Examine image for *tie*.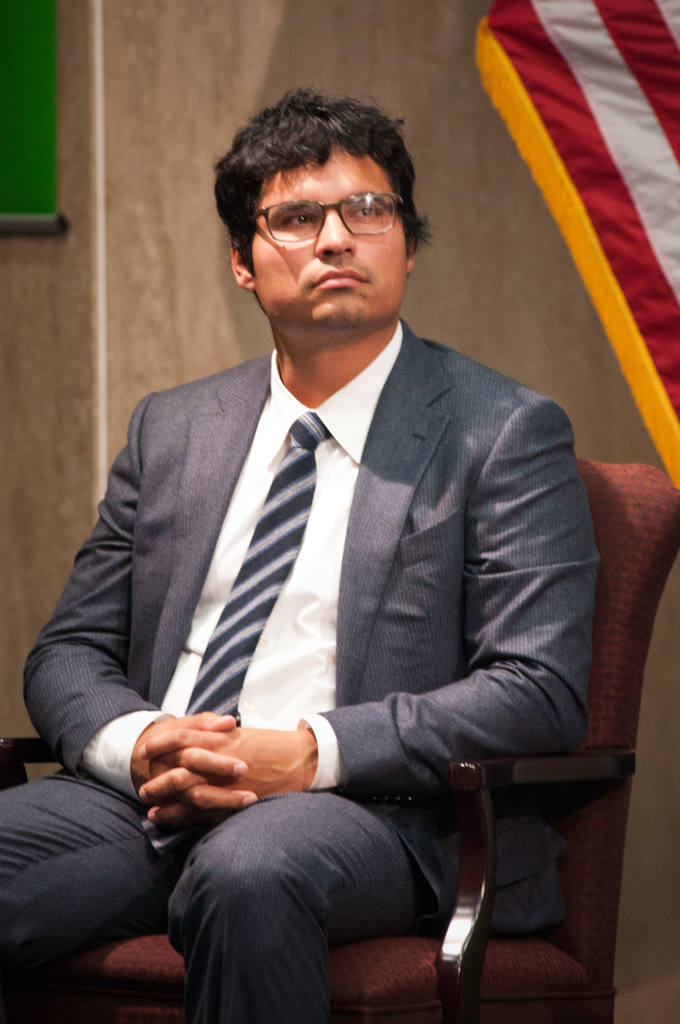
Examination result: <region>145, 410, 331, 856</region>.
